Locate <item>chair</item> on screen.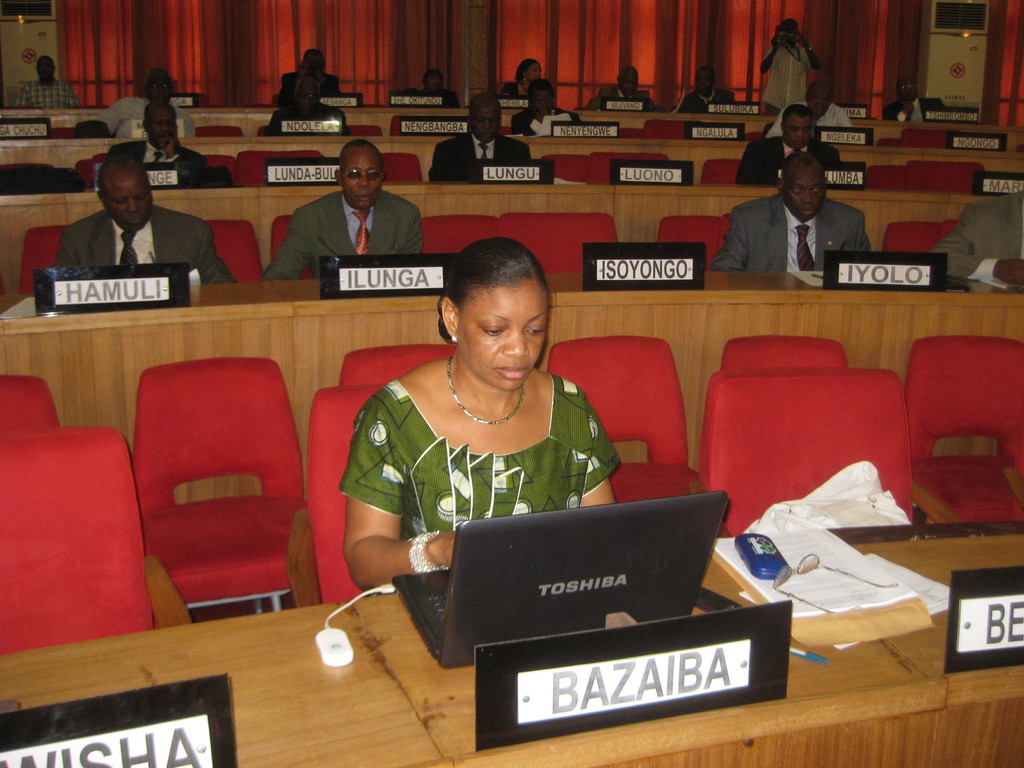
On screen at {"left": 499, "top": 212, "right": 620, "bottom": 278}.
